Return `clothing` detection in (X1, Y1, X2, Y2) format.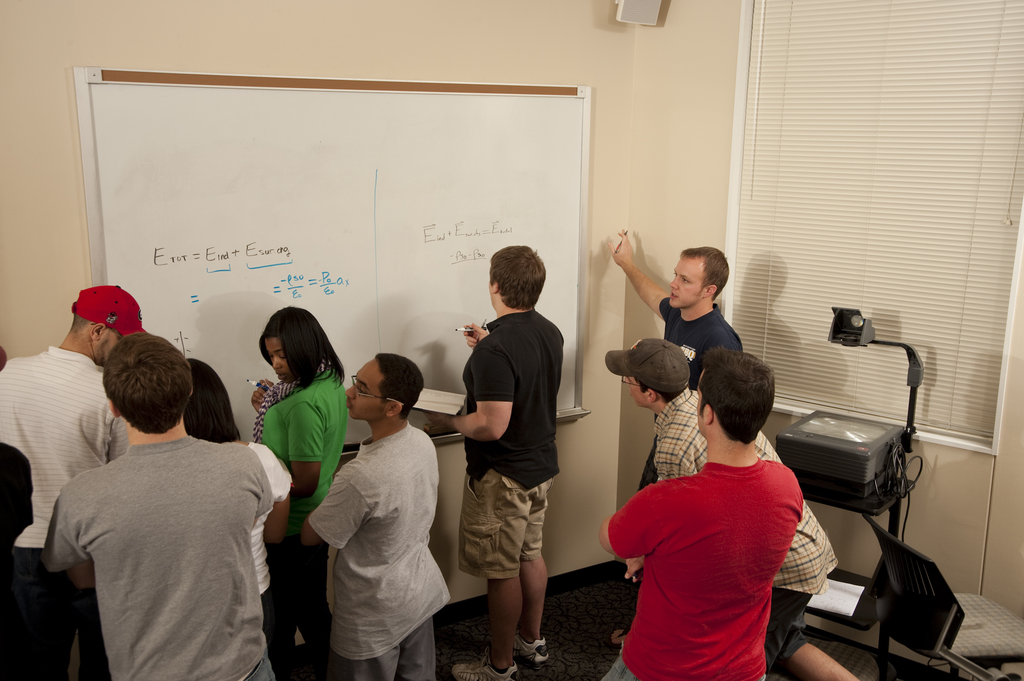
(648, 296, 753, 360).
